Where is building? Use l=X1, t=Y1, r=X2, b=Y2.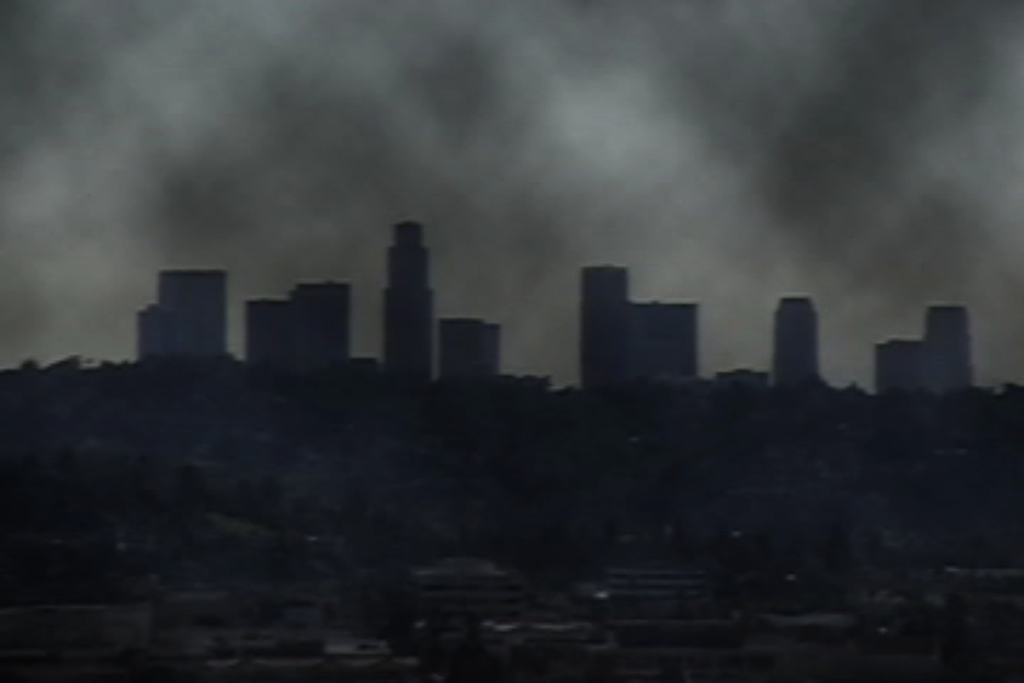
l=579, t=265, r=624, b=384.
